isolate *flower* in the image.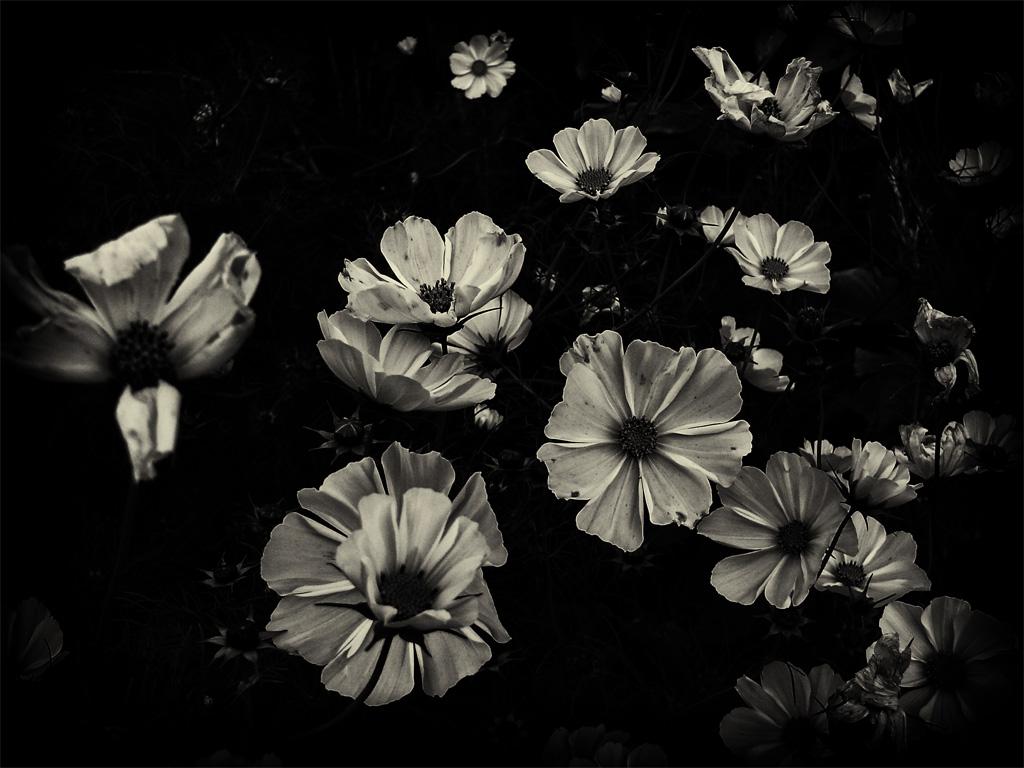
Isolated region: crop(717, 657, 851, 767).
